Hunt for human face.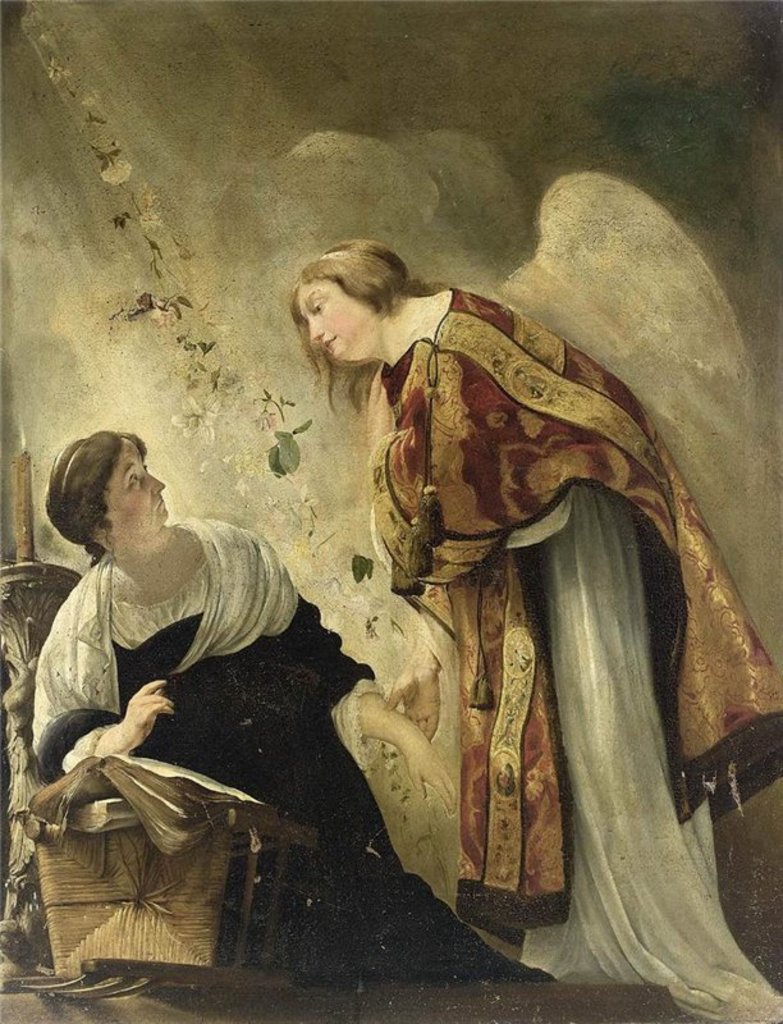
Hunted down at Rect(104, 442, 166, 540).
